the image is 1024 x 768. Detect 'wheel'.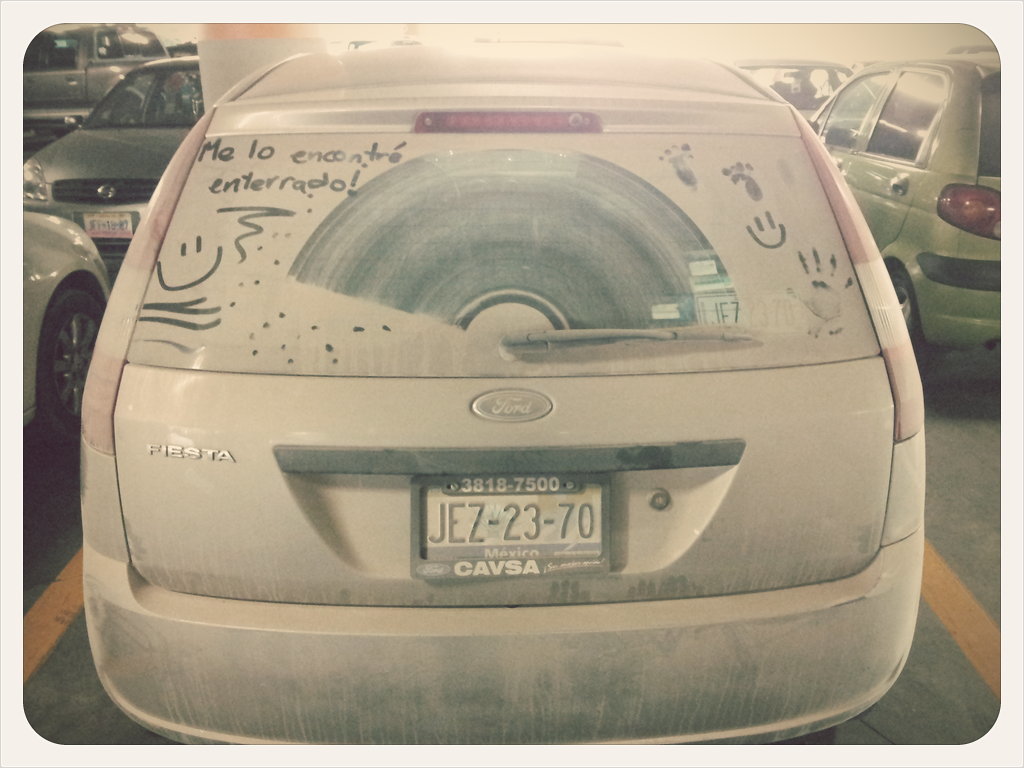
Detection: {"x1": 34, "y1": 282, "x2": 103, "y2": 446}.
